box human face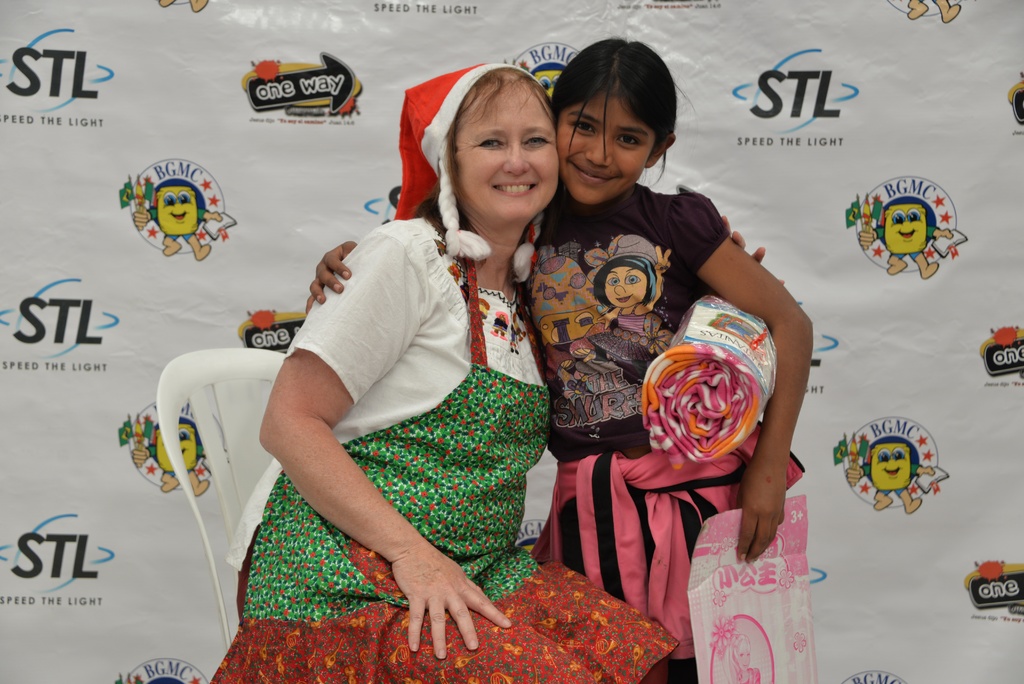
Rect(460, 79, 563, 213)
